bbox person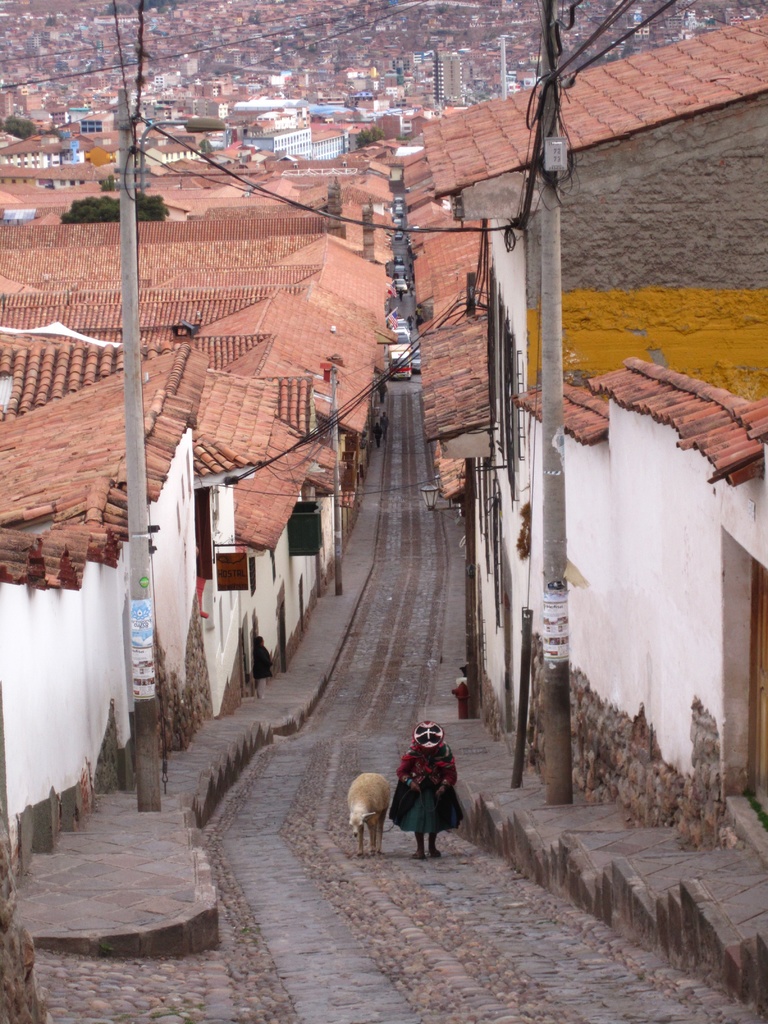
<box>252,636,273,698</box>
